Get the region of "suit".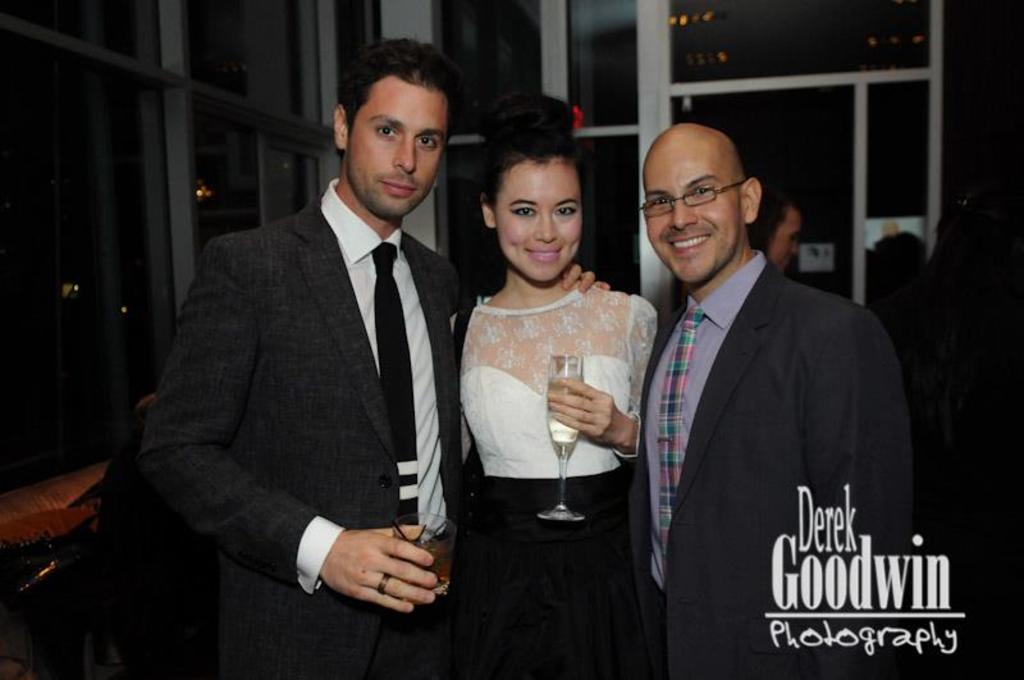
(614, 146, 925, 667).
